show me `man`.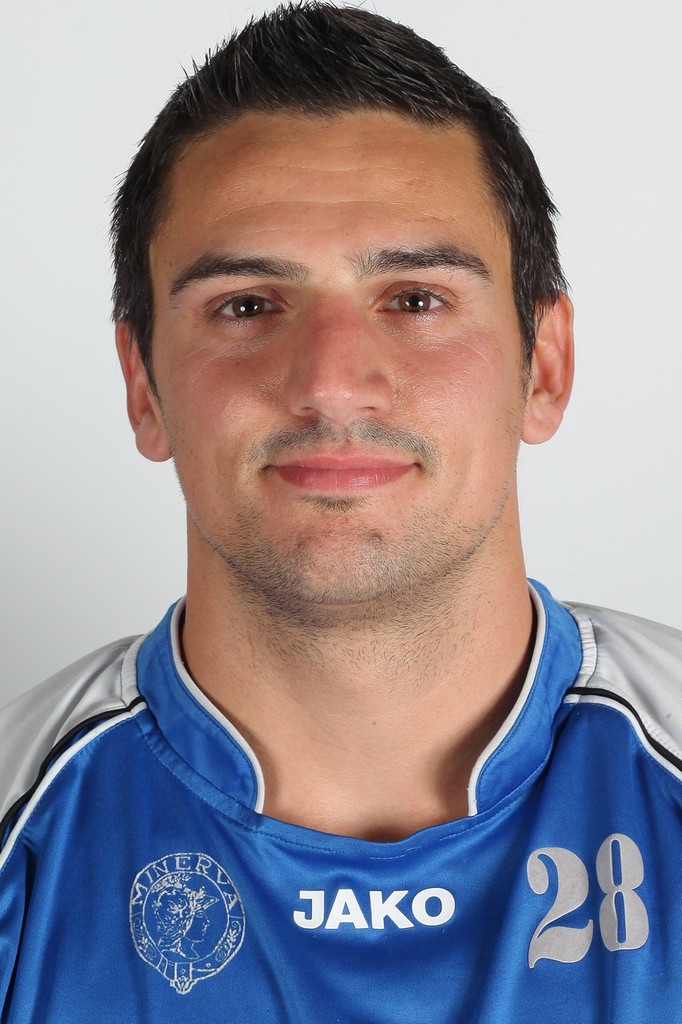
`man` is here: bbox=(0, 0, 681, 1023).
